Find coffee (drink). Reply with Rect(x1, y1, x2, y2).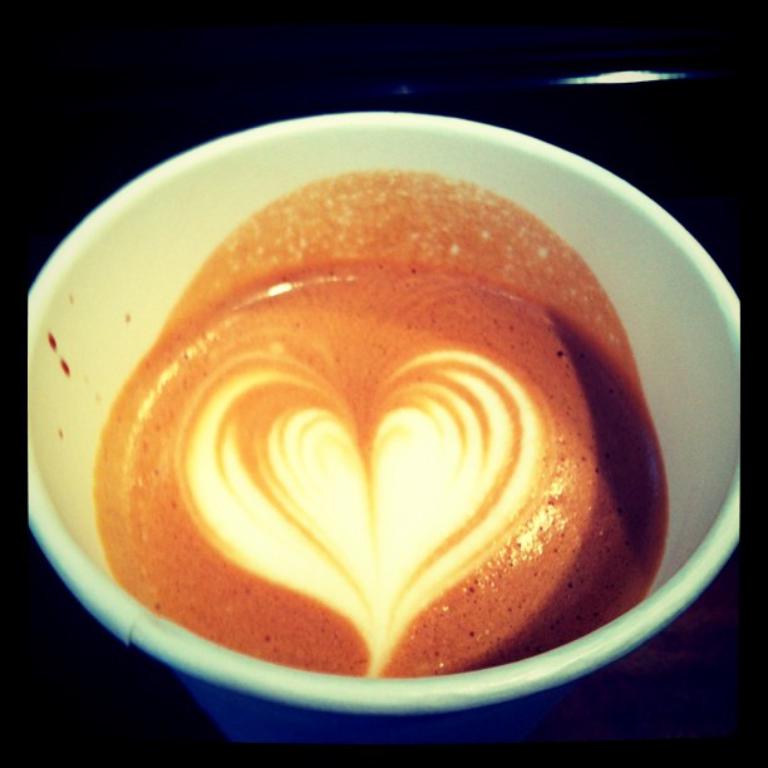
Rect(44, 149, 719, 732).
